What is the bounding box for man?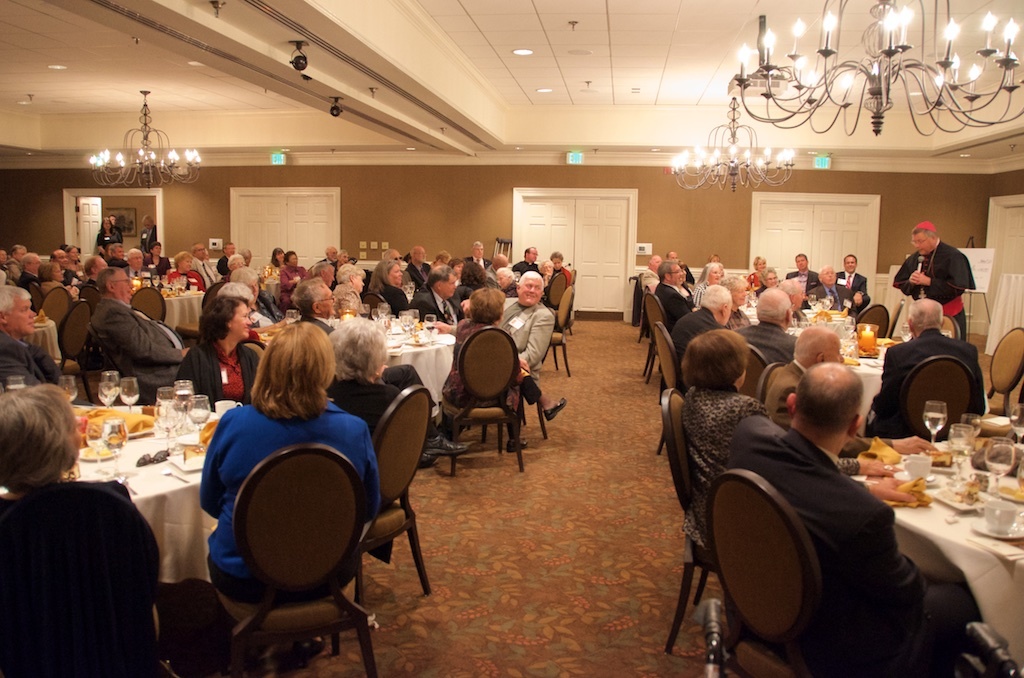
<box>405,247,434,290</box>.
